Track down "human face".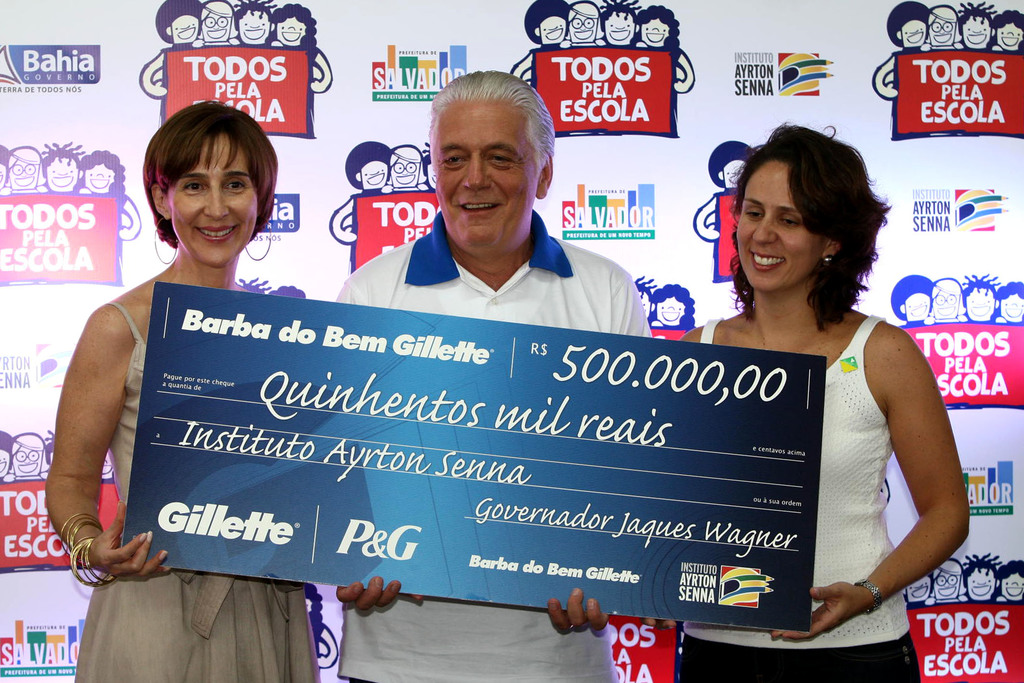
Tracked to {"x1": 13, "y1": 162, "x2": 36, "y2": 188}.
